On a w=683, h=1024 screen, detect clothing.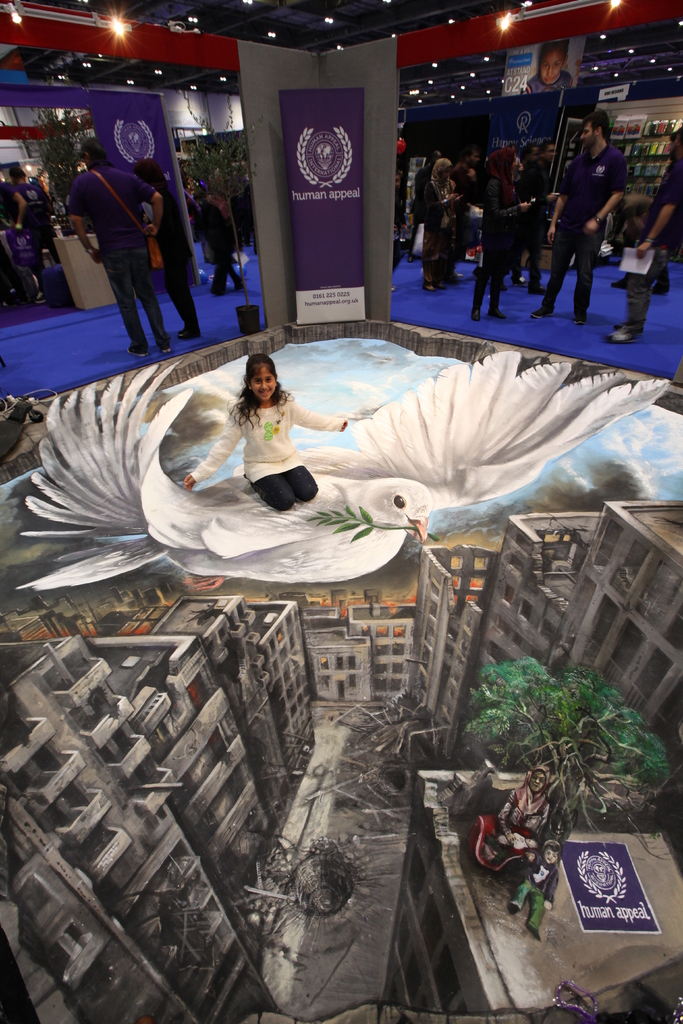
box=[65, 143, 184, 348].
